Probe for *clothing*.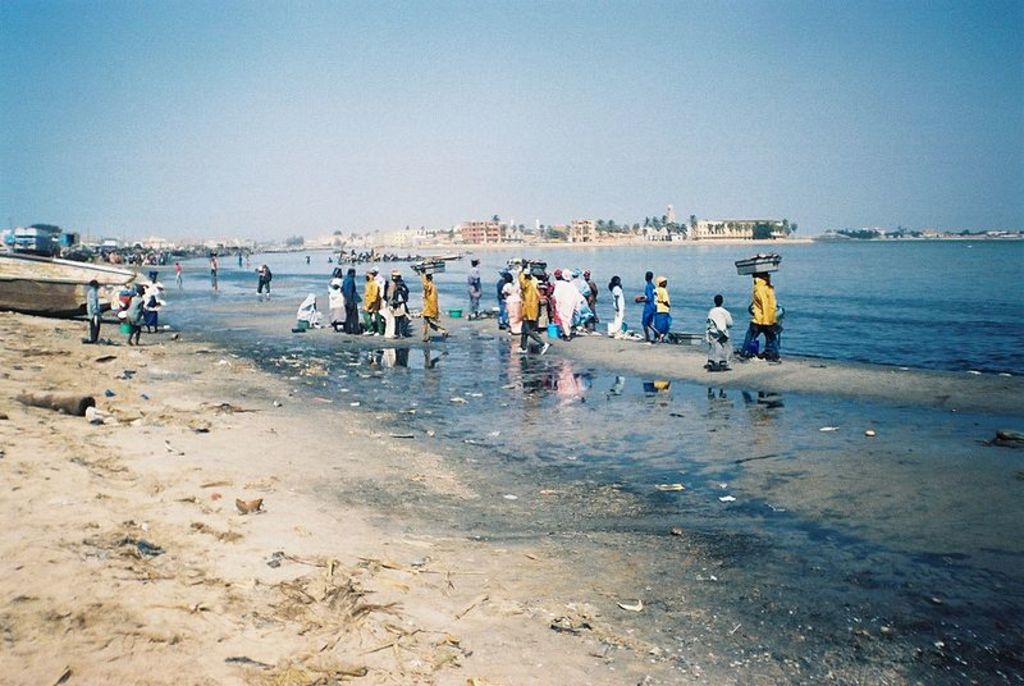
Probe result: locate(145, 292, 163, 328).
